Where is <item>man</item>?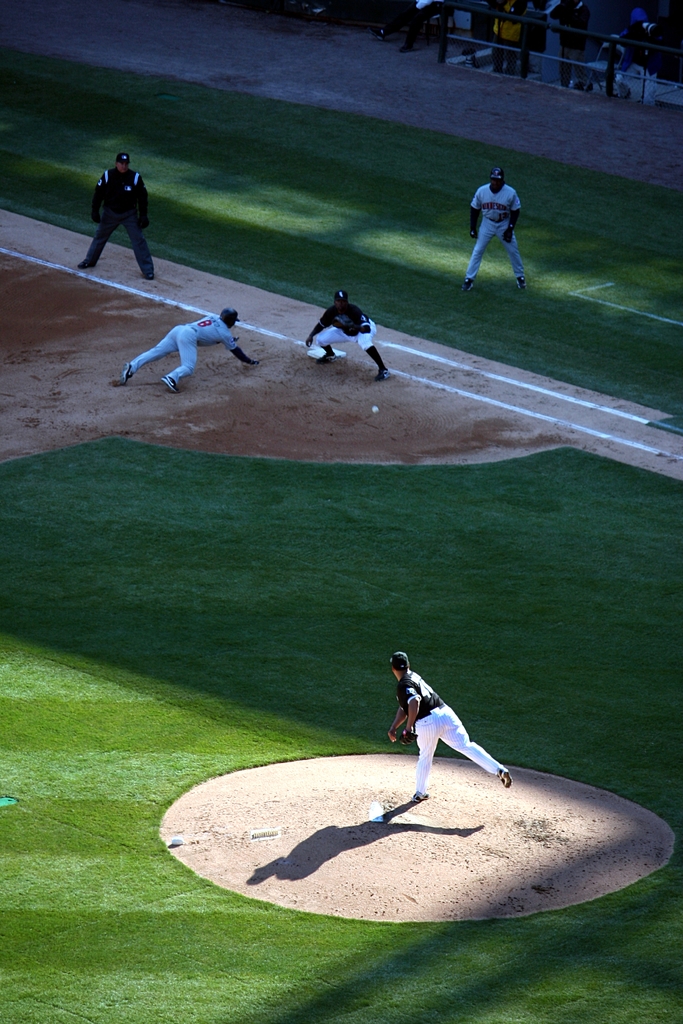
613:7:666:105.
